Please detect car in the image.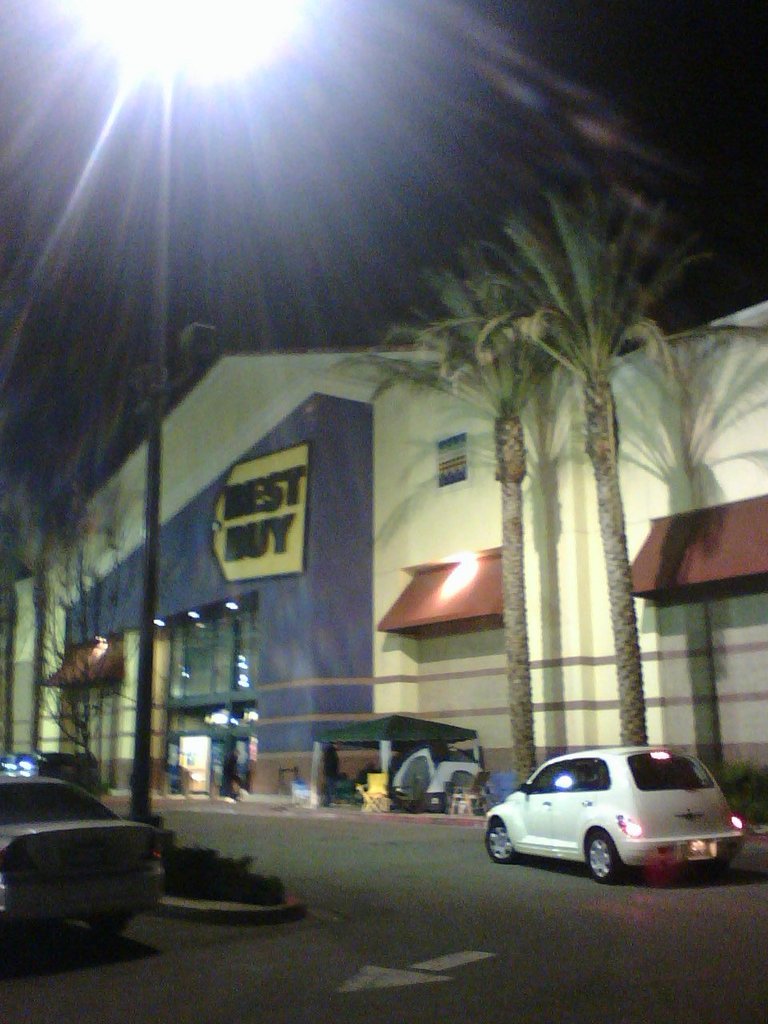
x1=482 y1=748 x2=739 y2=882.
